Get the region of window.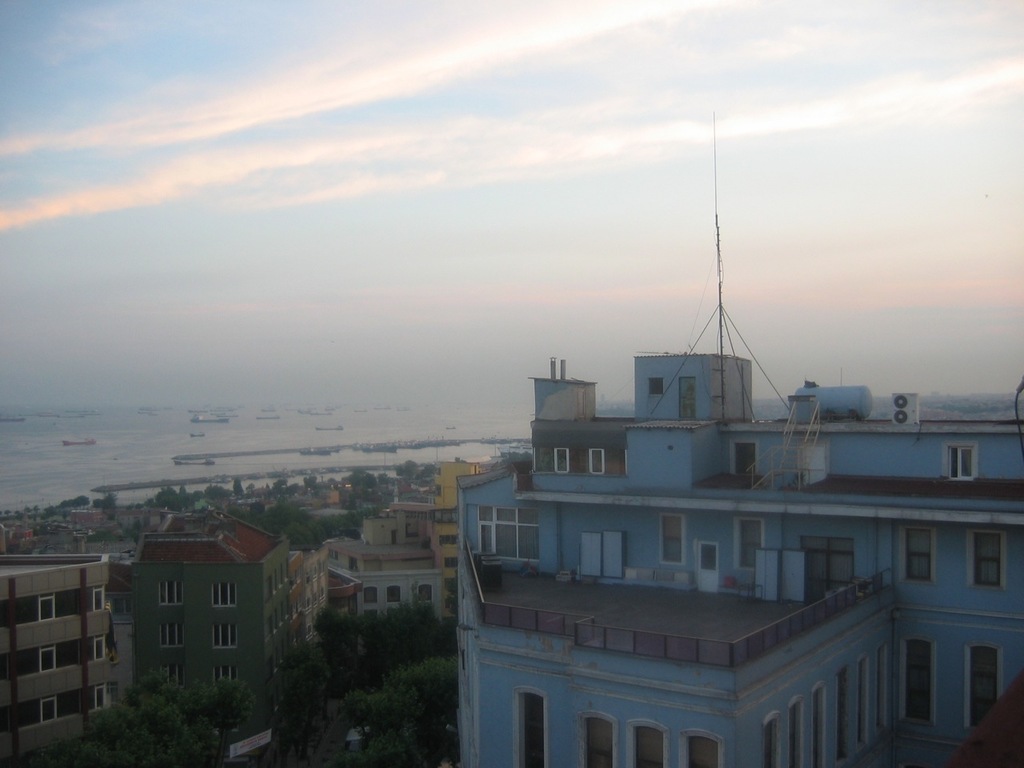
[x1=962, y1=646, x2=1004, y2=728].
